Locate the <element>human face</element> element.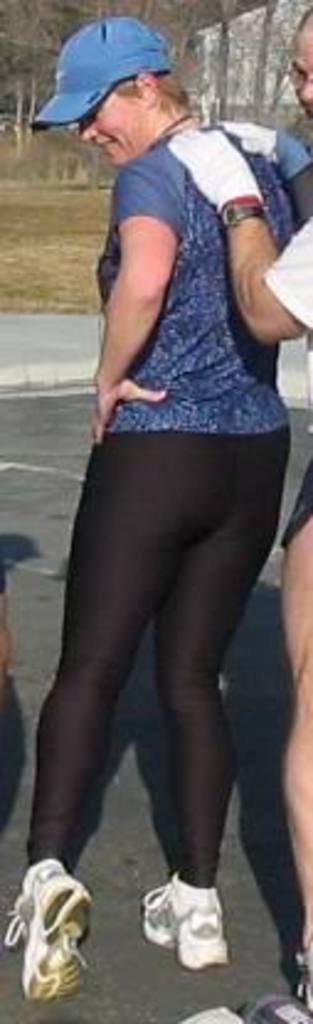
Element bbox: pyautogui.locateOnScreen(79, 94, 140, 170).
